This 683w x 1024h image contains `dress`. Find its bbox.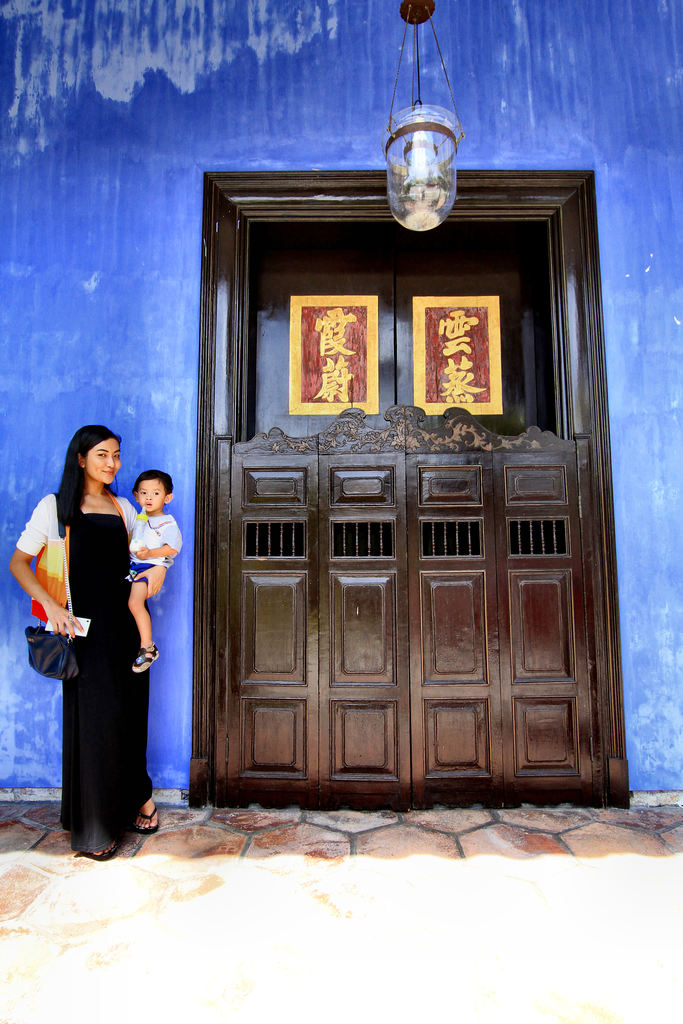
region(57, 515, 157, 851).
